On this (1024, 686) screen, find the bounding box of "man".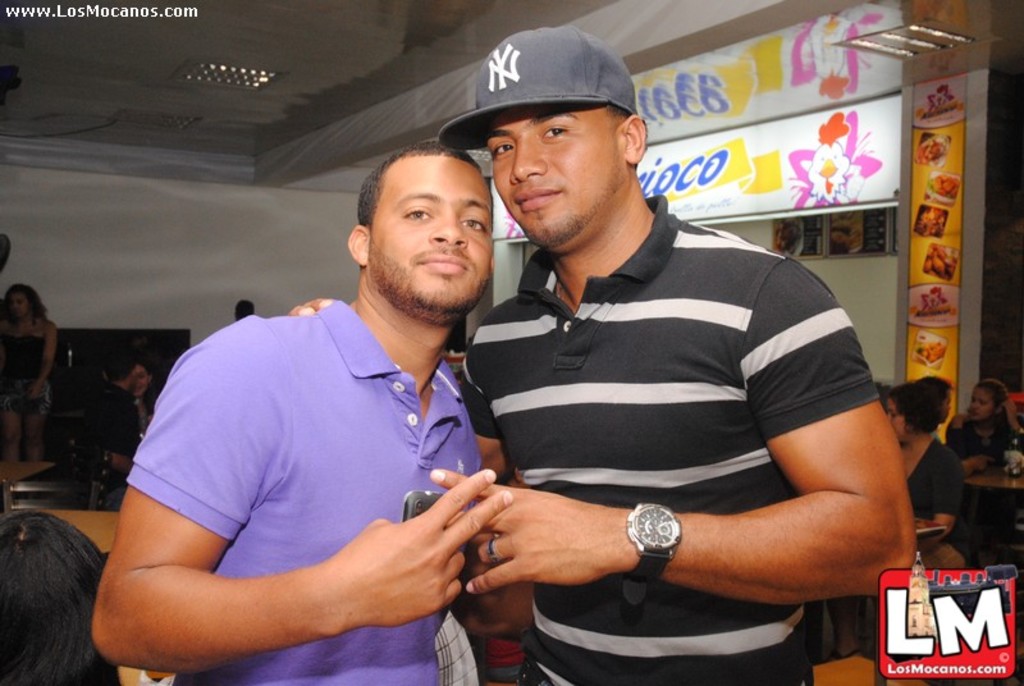
Bounding box: bbox(95, 137, 497, 685).
